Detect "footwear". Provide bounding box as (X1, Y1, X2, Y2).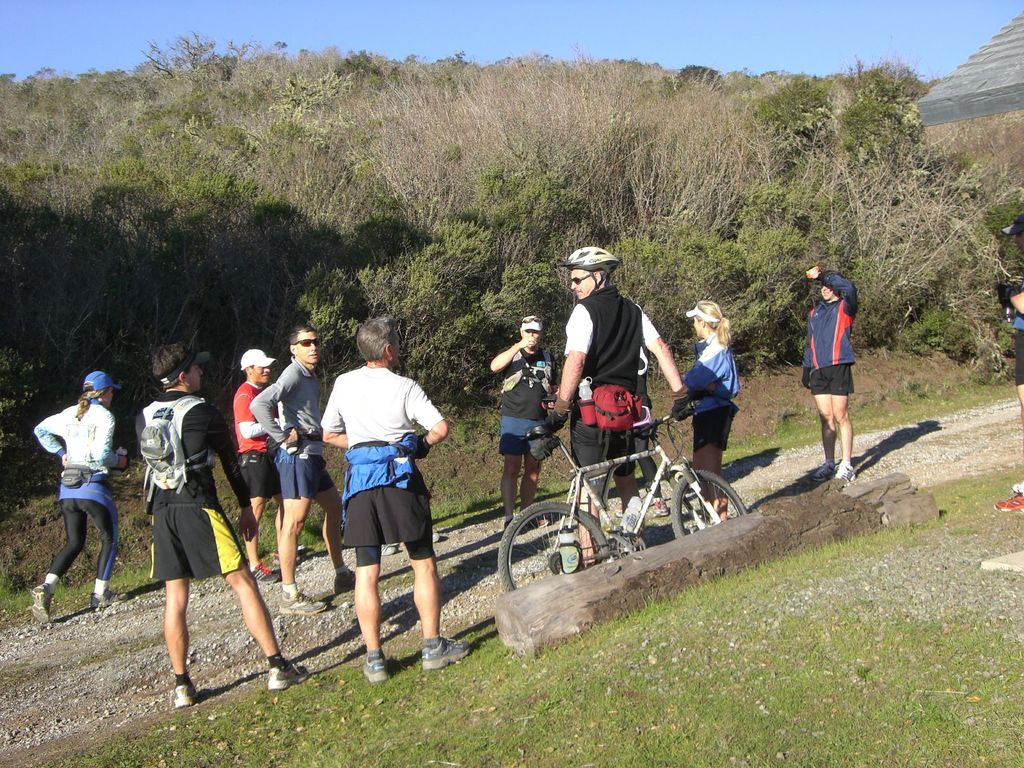
(653, 495, 669, 516).
